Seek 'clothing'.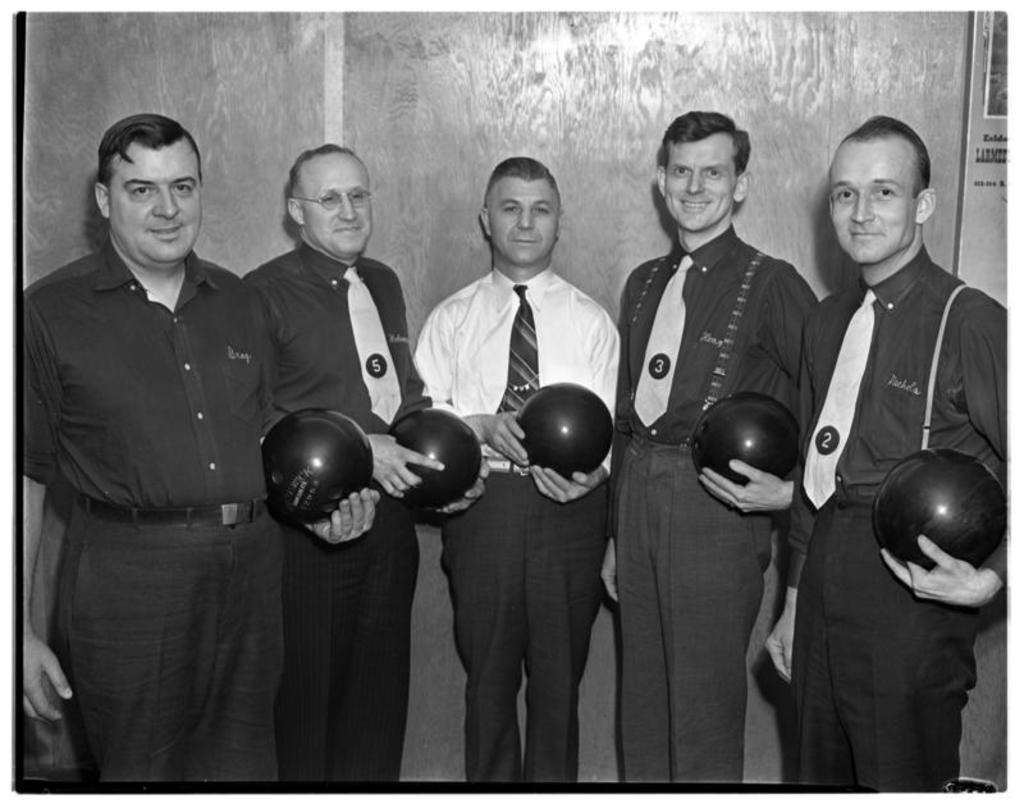
<bbox>26, 236, 288, 782</bbox>.
